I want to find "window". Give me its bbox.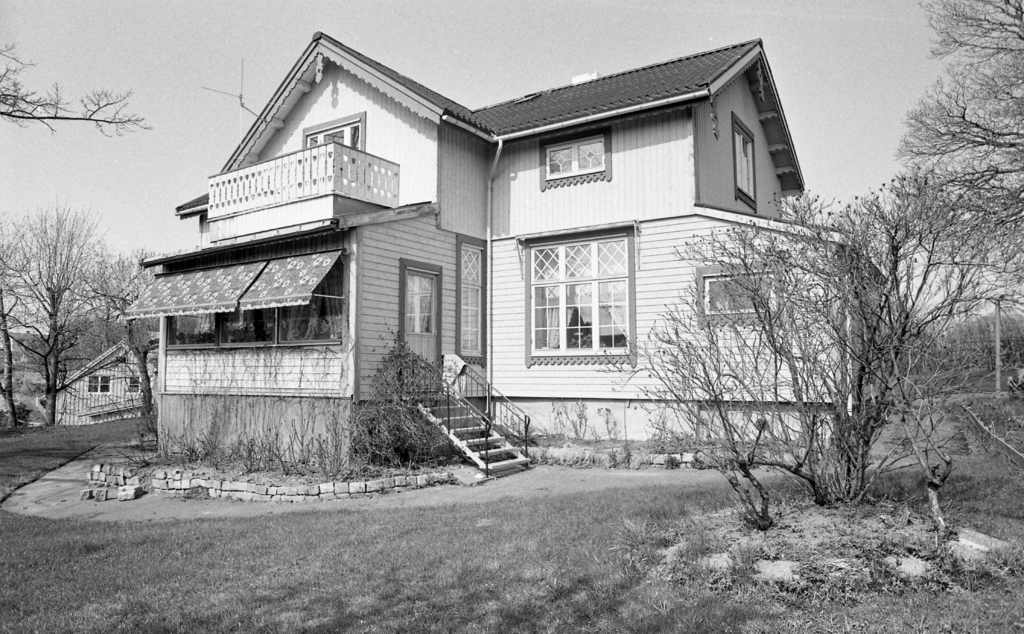
box=[540, 132, 609, 184].
